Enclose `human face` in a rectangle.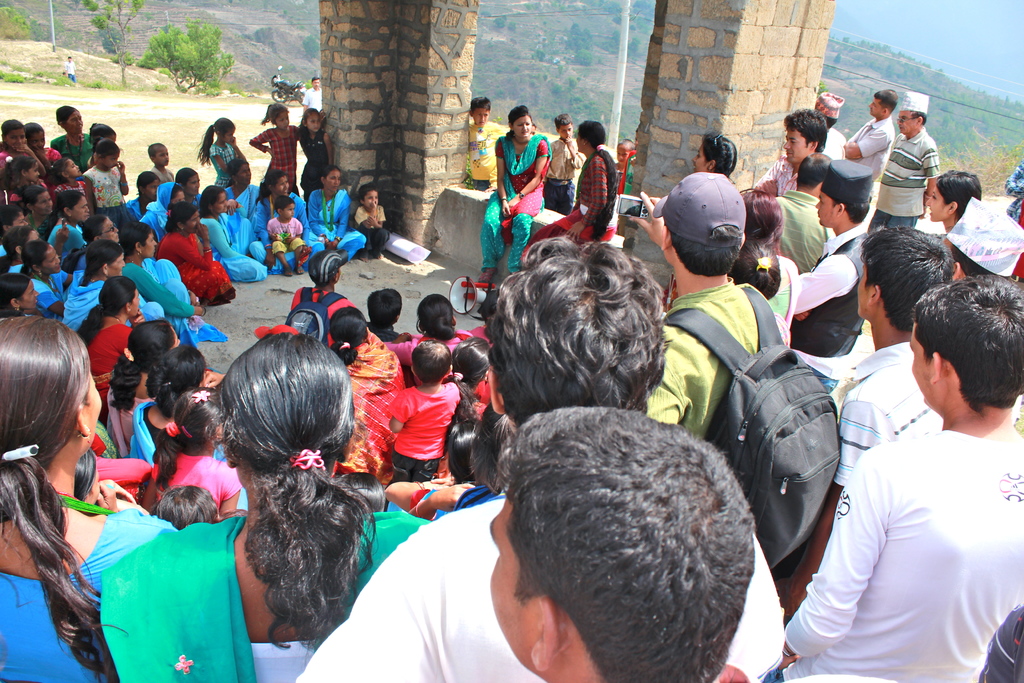
bbox=(924, 184, 948, 222).
